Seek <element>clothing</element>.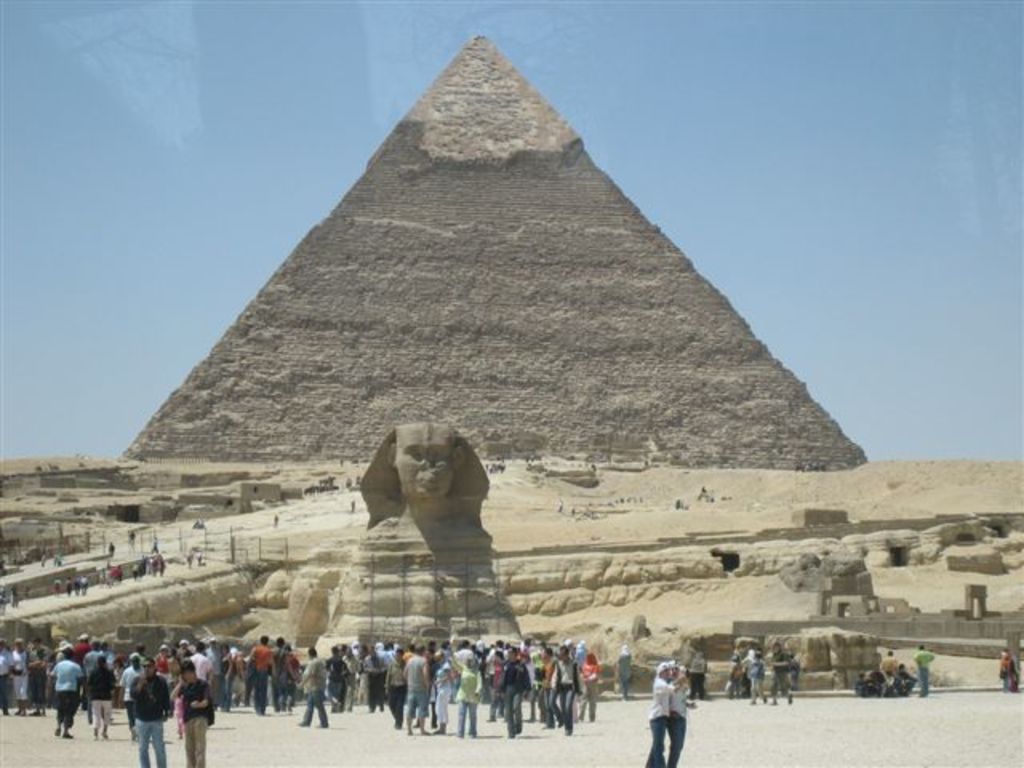
x1=648 y1=674 x2=672 y2=766.
